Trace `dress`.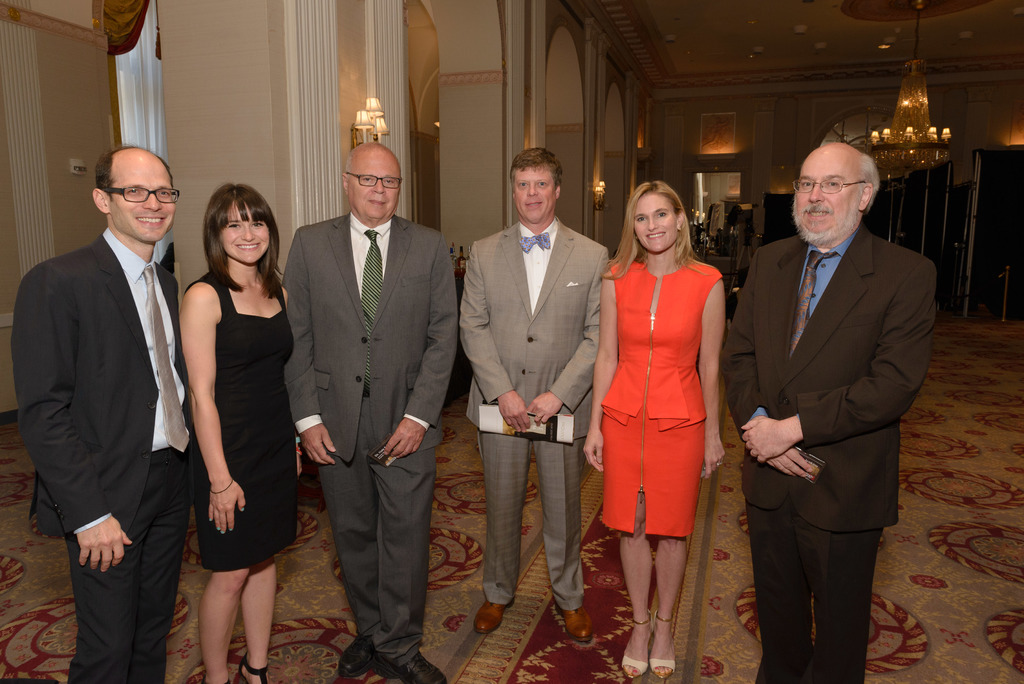
Traced to (193, 272, 313, 574).
